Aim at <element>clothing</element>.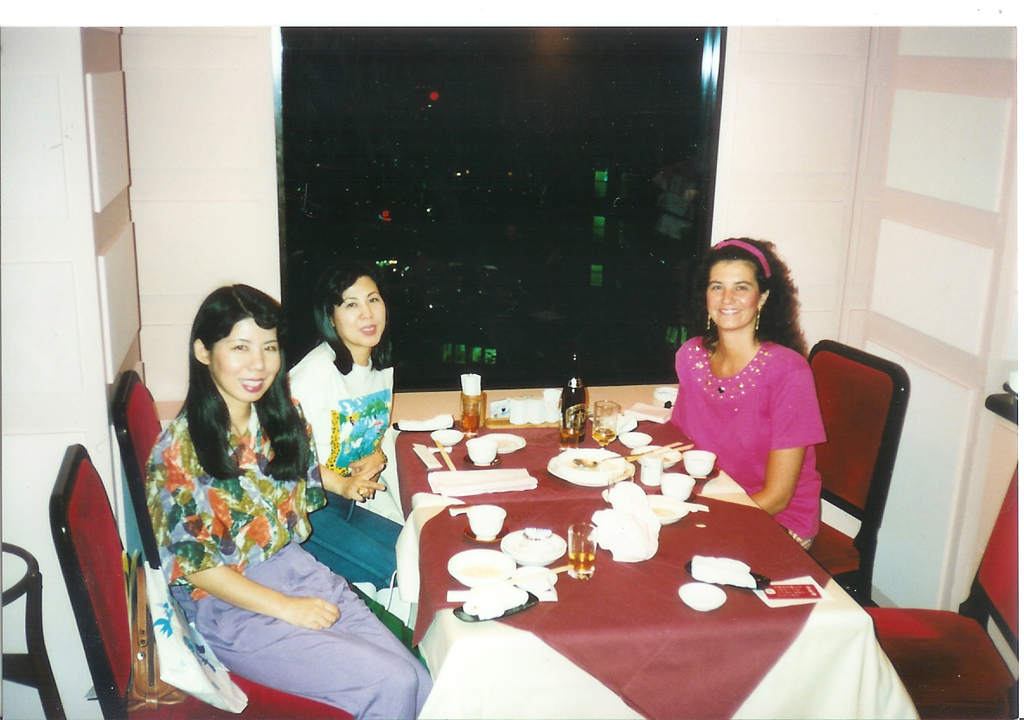
Aimed at bbox(674, 331, 831, 500).
